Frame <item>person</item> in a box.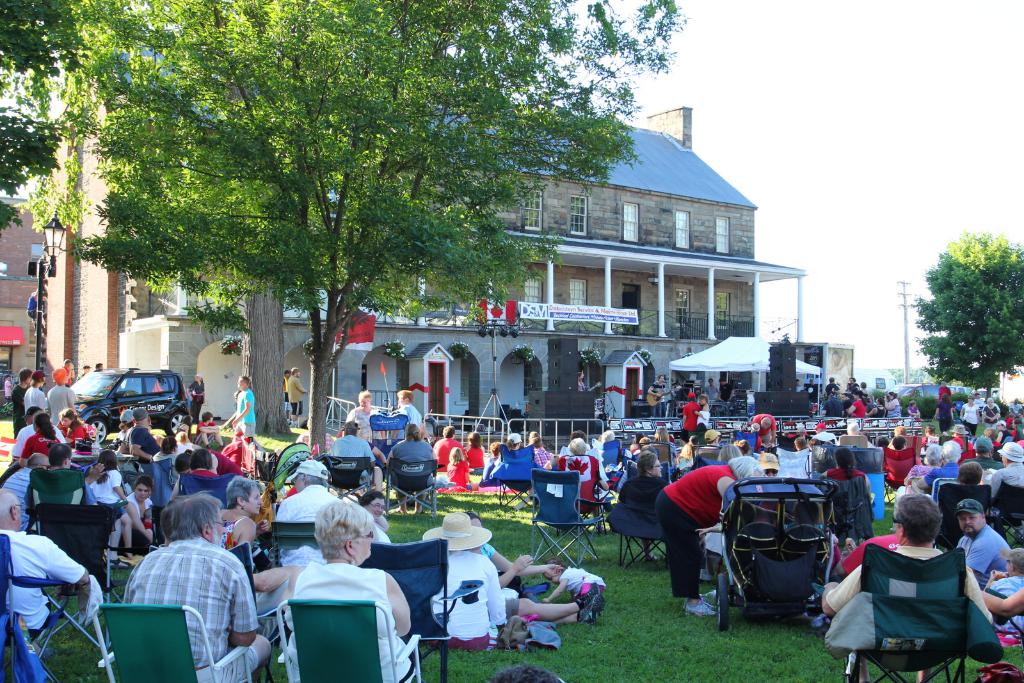
<region>222, 375, 253, 442</region>.
